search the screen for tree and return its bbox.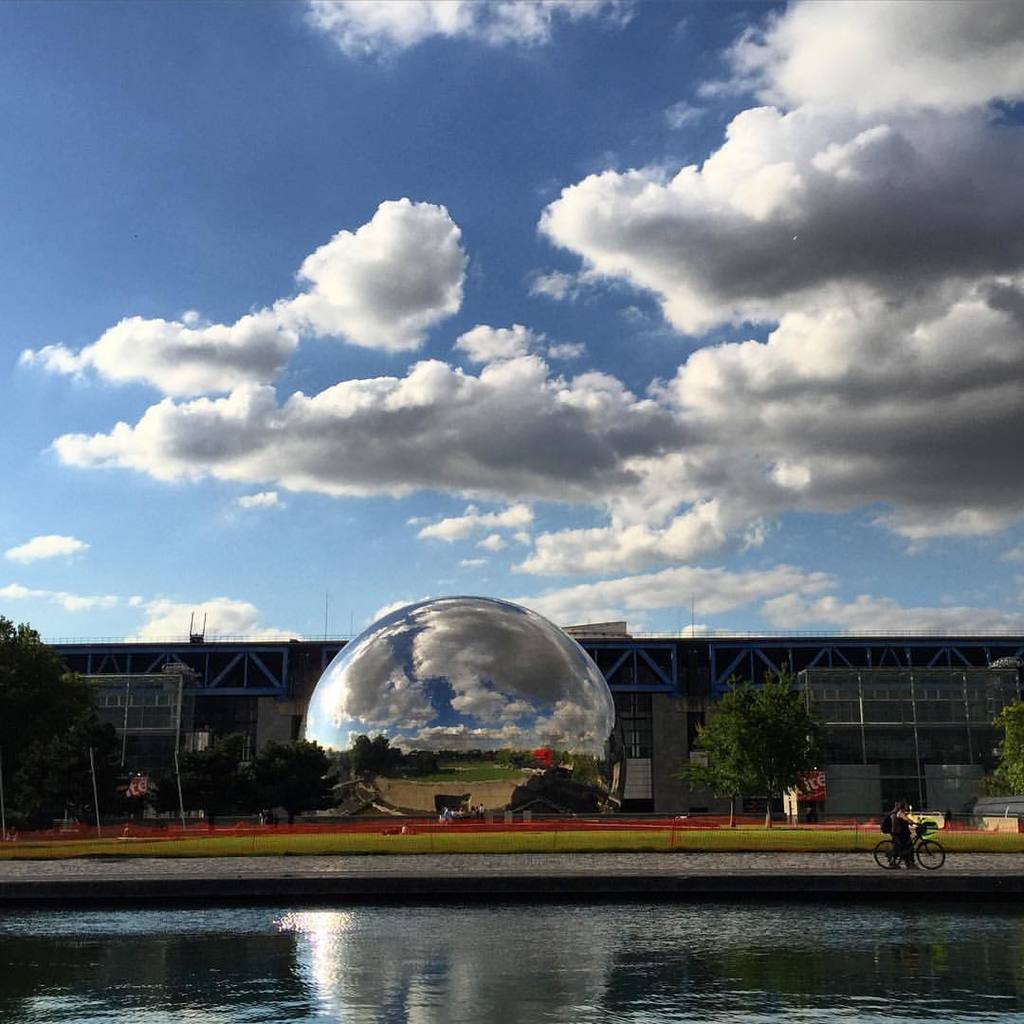
Found: 997 695 1023 795.
